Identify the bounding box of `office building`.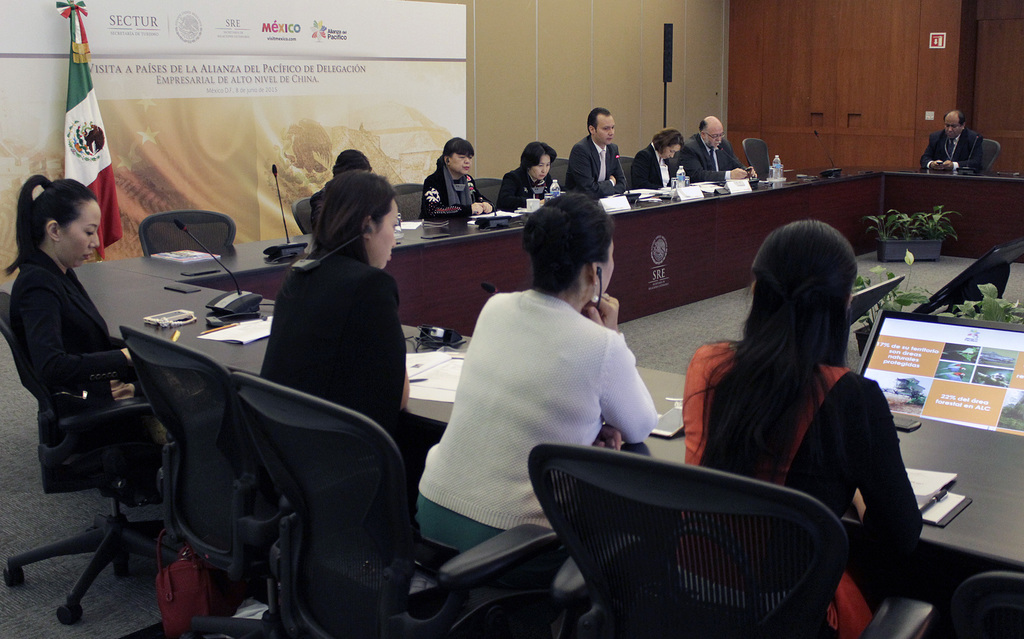
19 12 977 629.
